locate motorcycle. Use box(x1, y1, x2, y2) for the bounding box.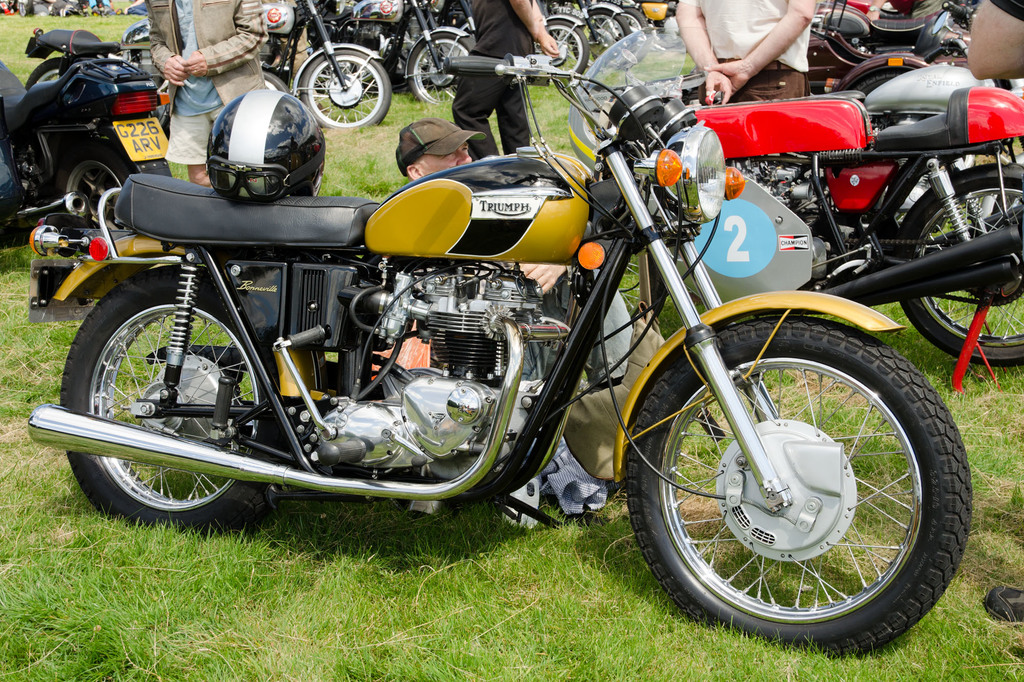
box(698, 84, 1023, 363).
